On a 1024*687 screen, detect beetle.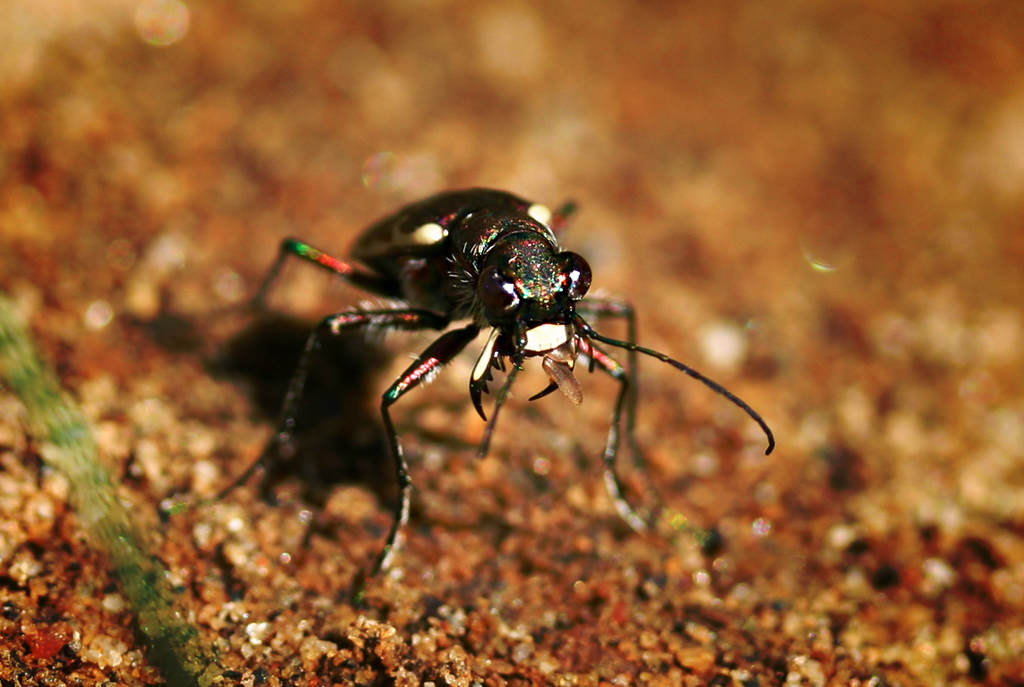
bbox=(226, 163, 775, 575).
